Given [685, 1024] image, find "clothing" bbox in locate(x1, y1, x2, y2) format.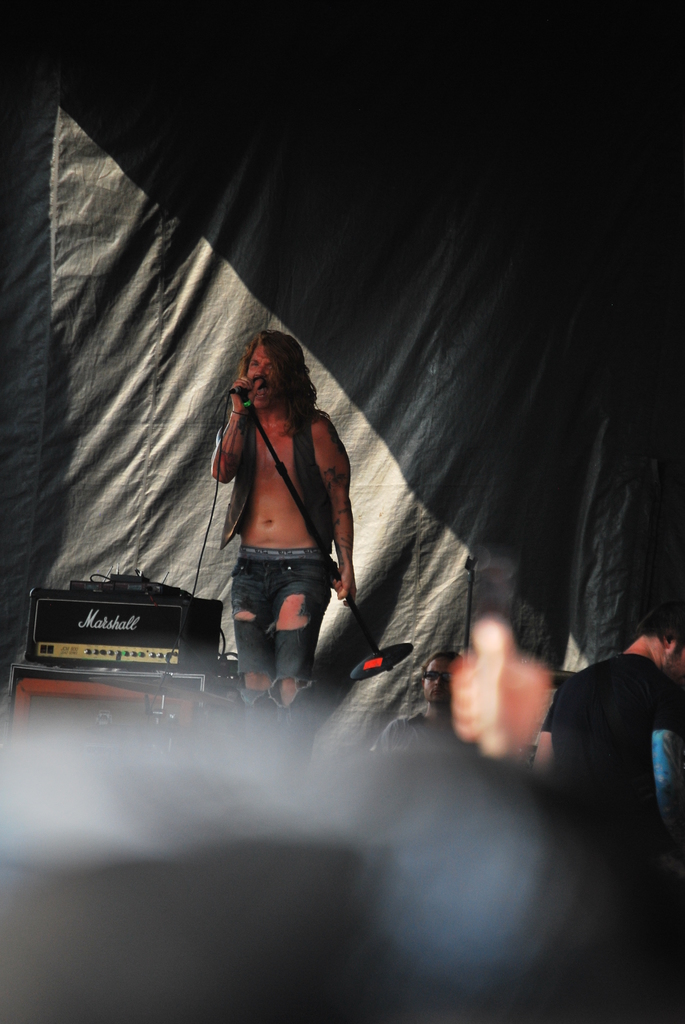
locate(547, 607, 677, 827).
